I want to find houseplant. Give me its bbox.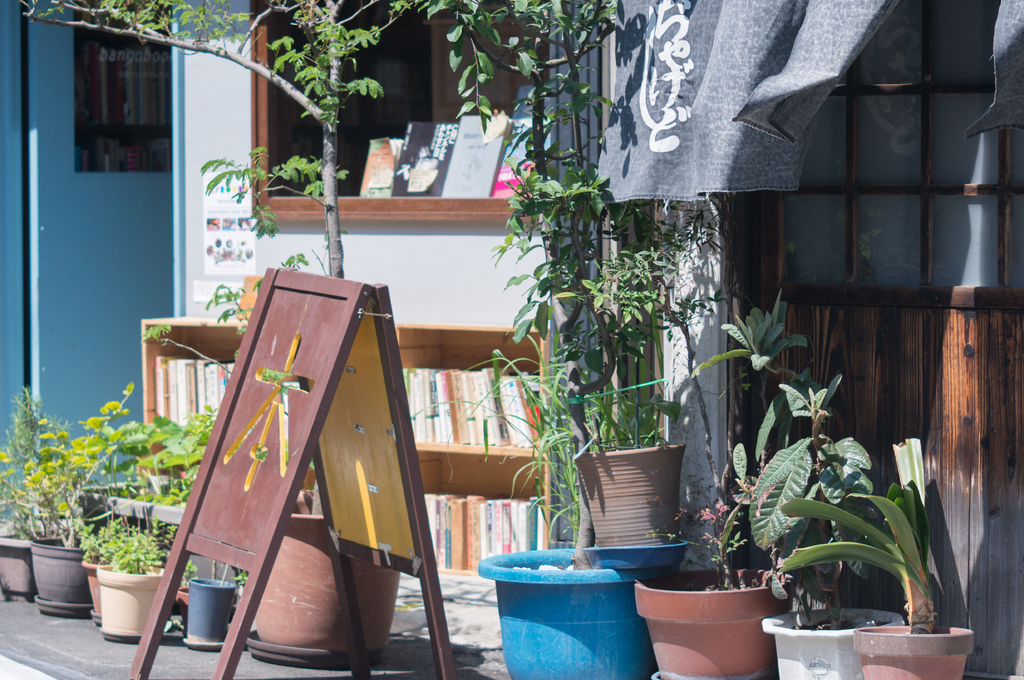
563/379/689/550.
